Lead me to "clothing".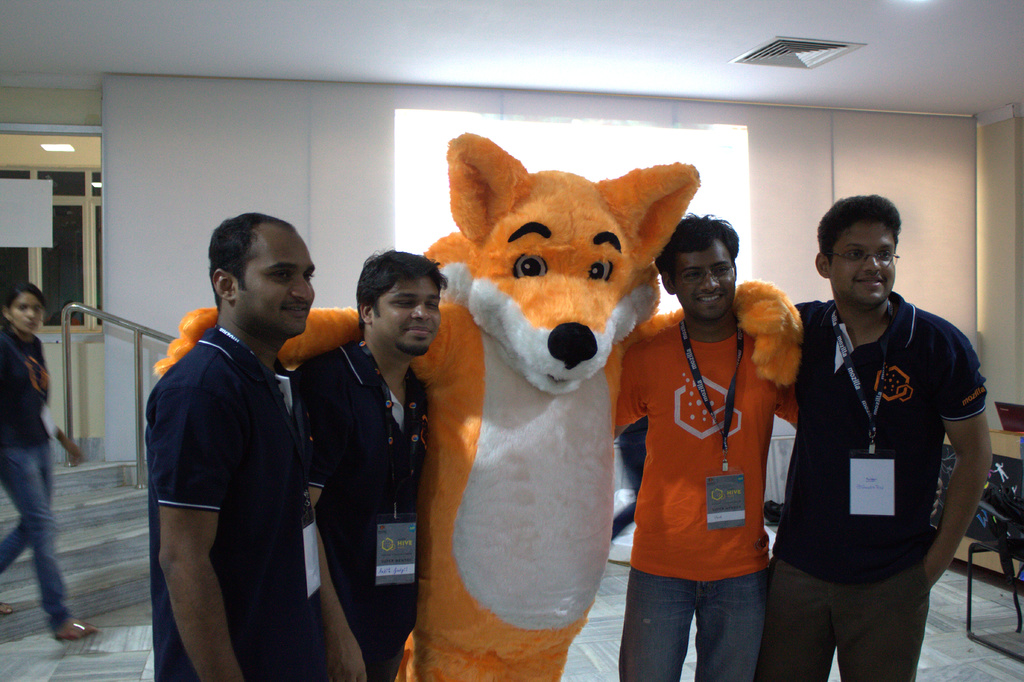
Lead to crop(0, 329, 76, 624).
